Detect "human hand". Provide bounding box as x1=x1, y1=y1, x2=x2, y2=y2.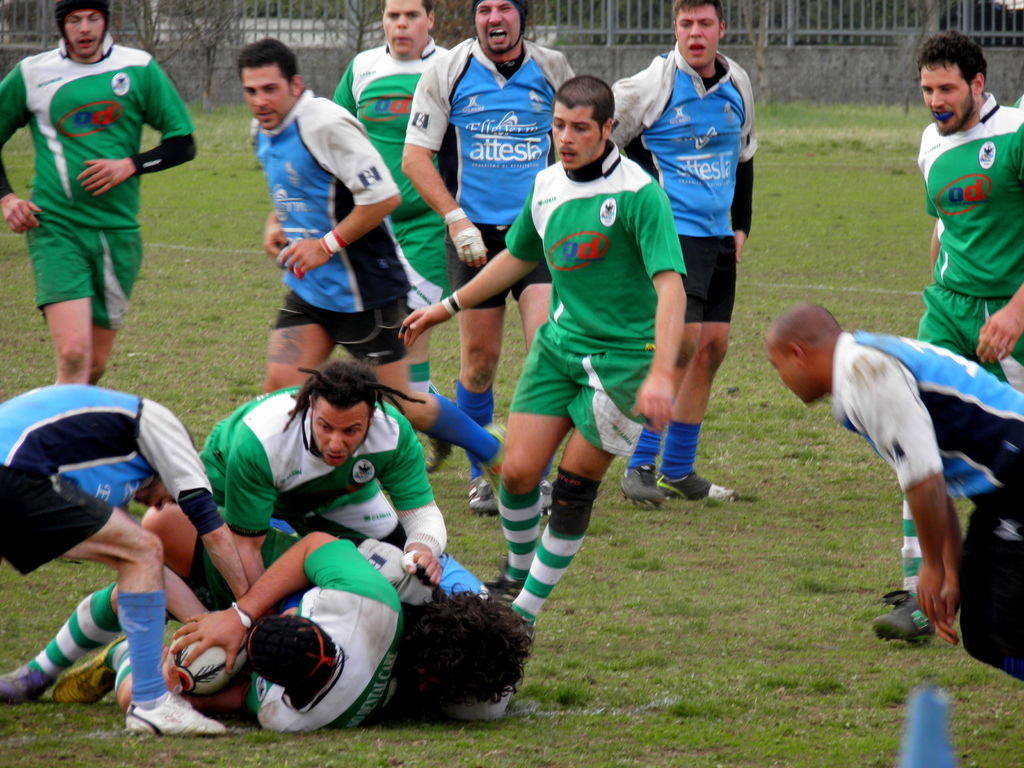
x1=732, y1=232, x2=748, y2=262.
